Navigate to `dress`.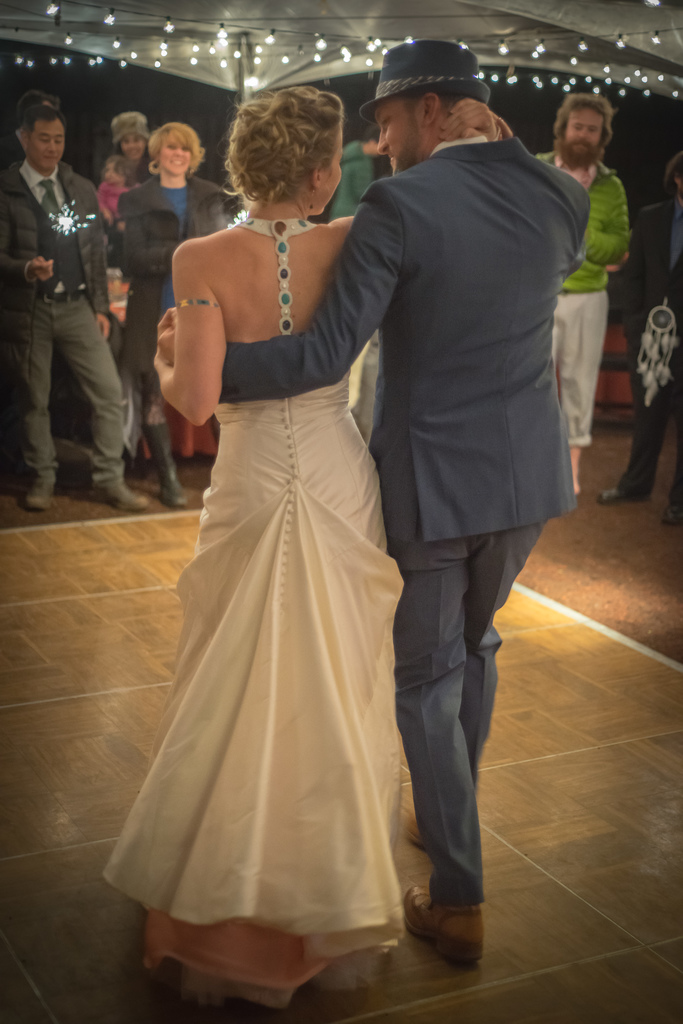
Navigation target: <region>96, 218, 406, 1006</region>.
